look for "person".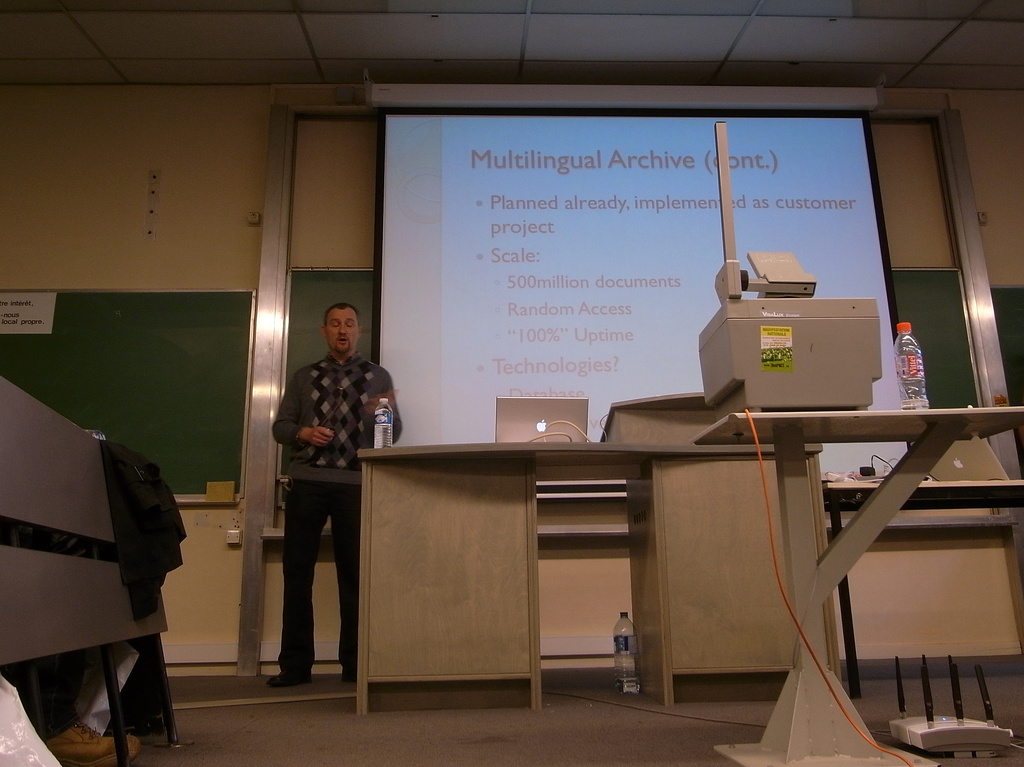
Found: crop(257, 308, 401, 689).
